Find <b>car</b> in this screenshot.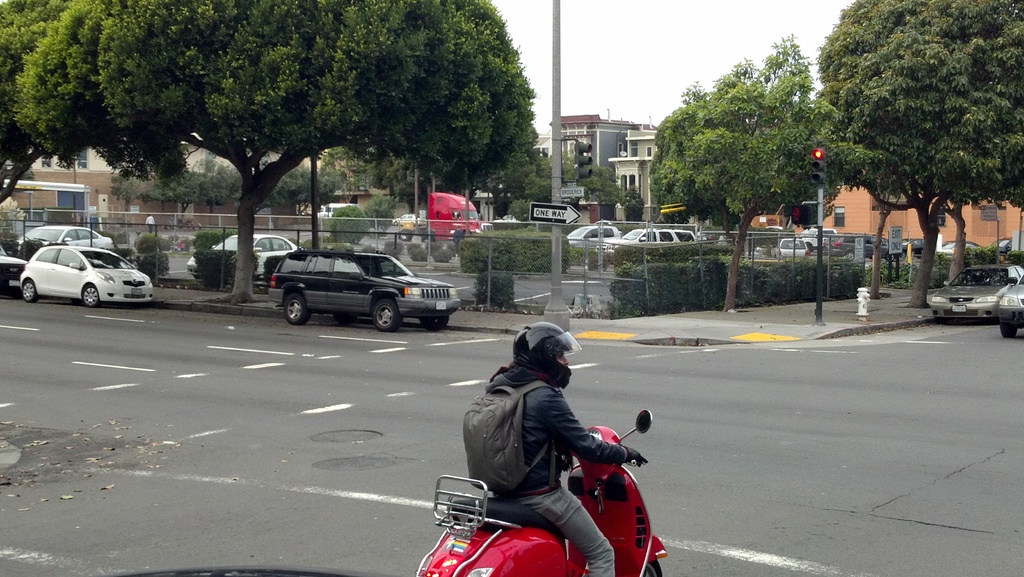
The bounding box for <b>car</b> is detection(187, 232, 307, 282).
